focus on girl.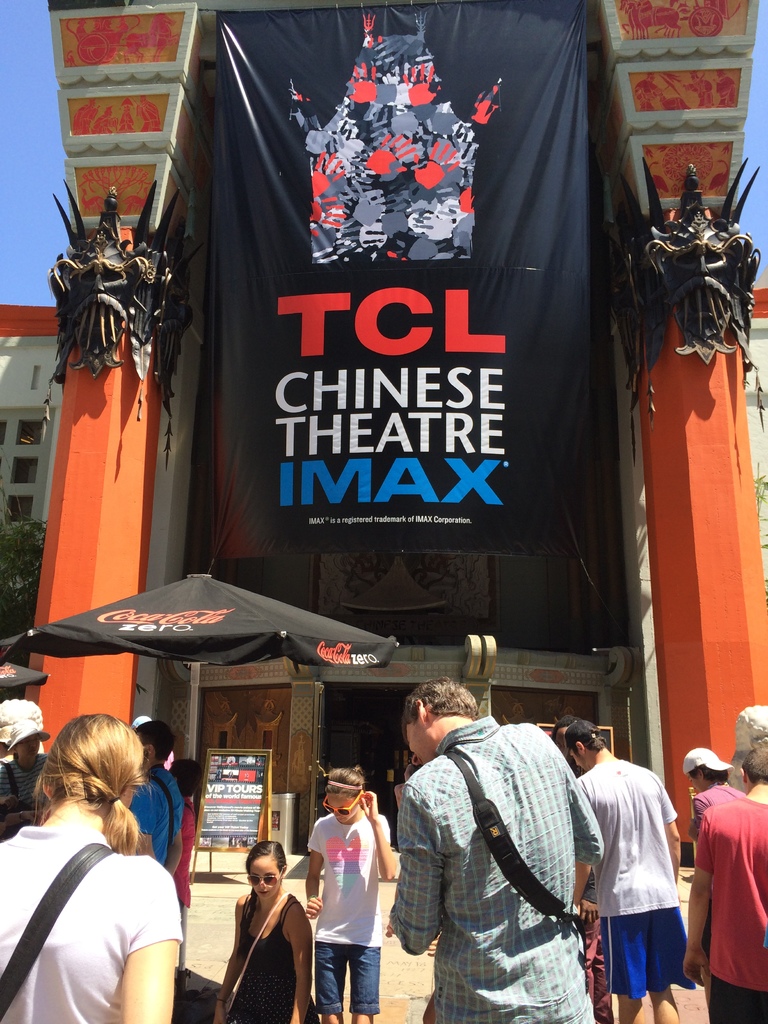
Focused at BBox(304, 758, 397, 1023).
